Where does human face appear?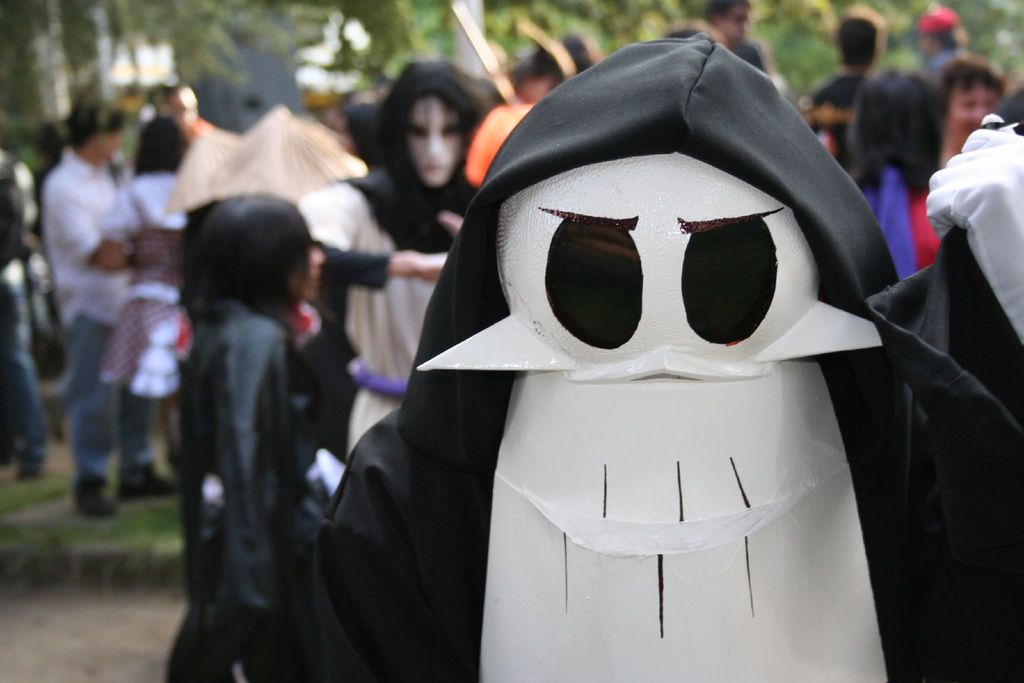
Appears at region(291, 241, 325, 303).
